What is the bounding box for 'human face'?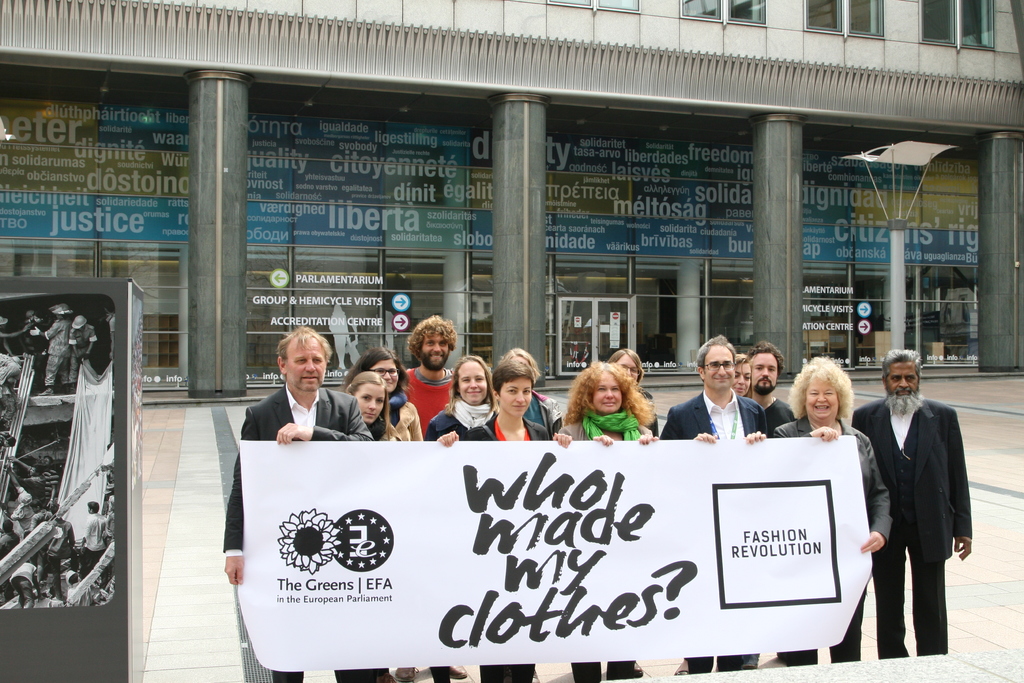
702,338,733,394.
